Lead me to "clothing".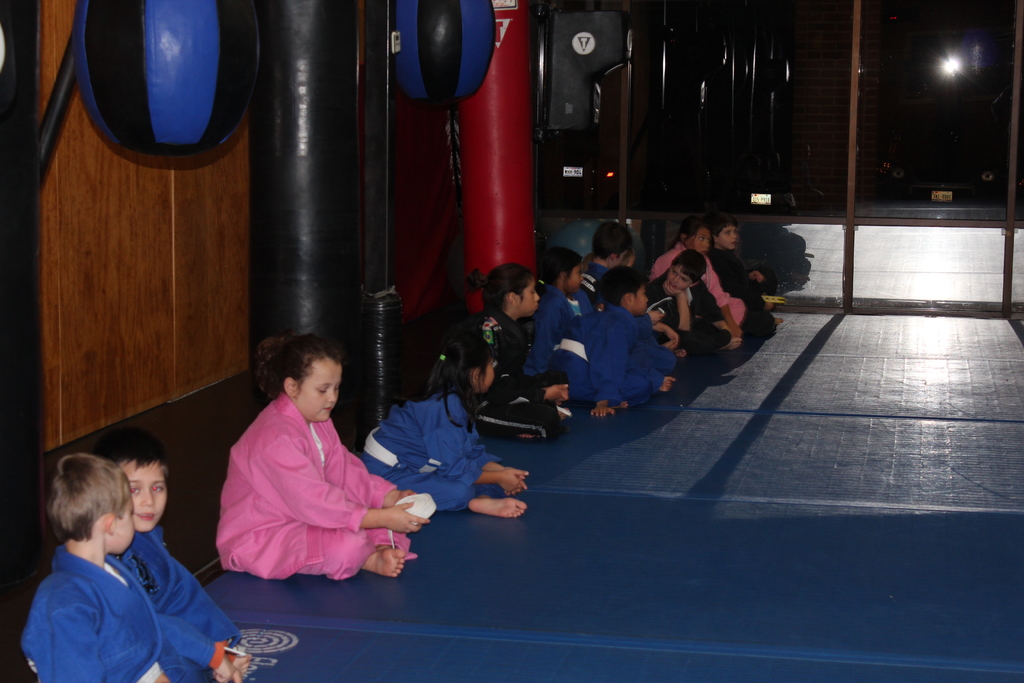
Lead to (644, 272, 722, 359).
